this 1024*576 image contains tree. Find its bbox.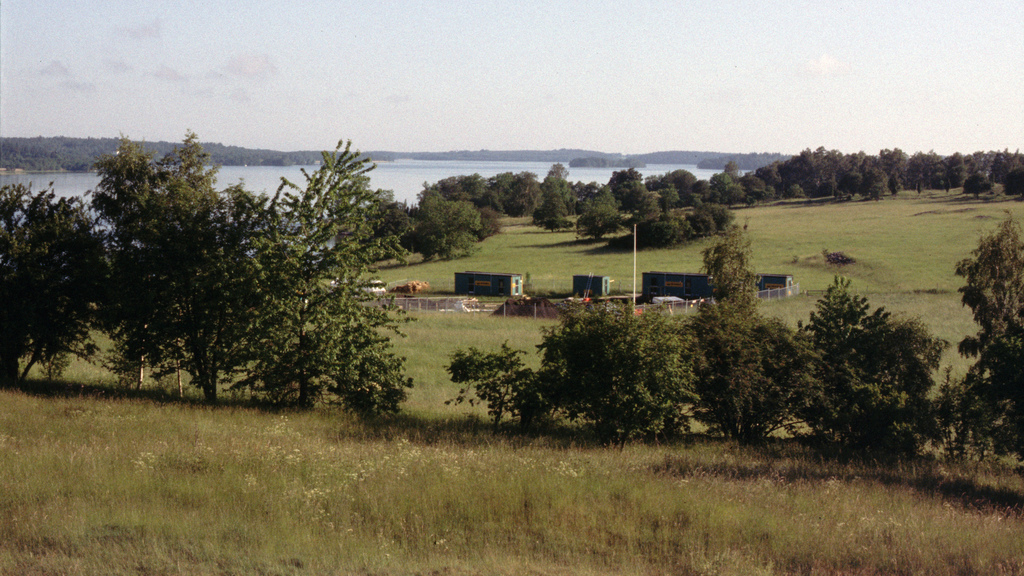
{"x1": 44, "y1": 122, "x2": 413, "y2": 413}.
